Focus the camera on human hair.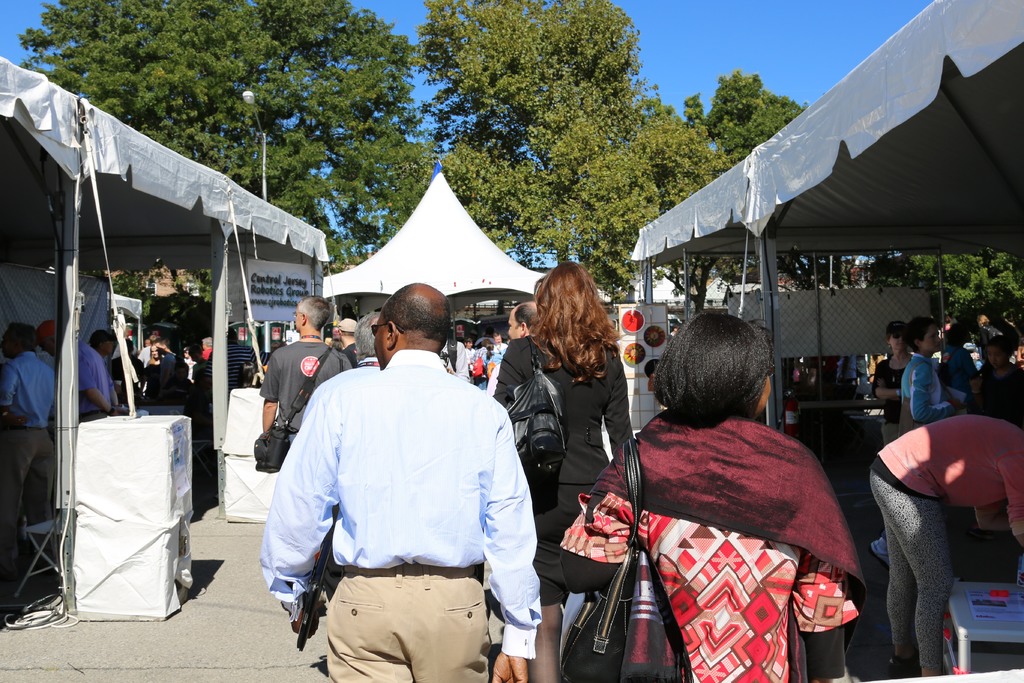
Focus region: 979/315/988/325.
